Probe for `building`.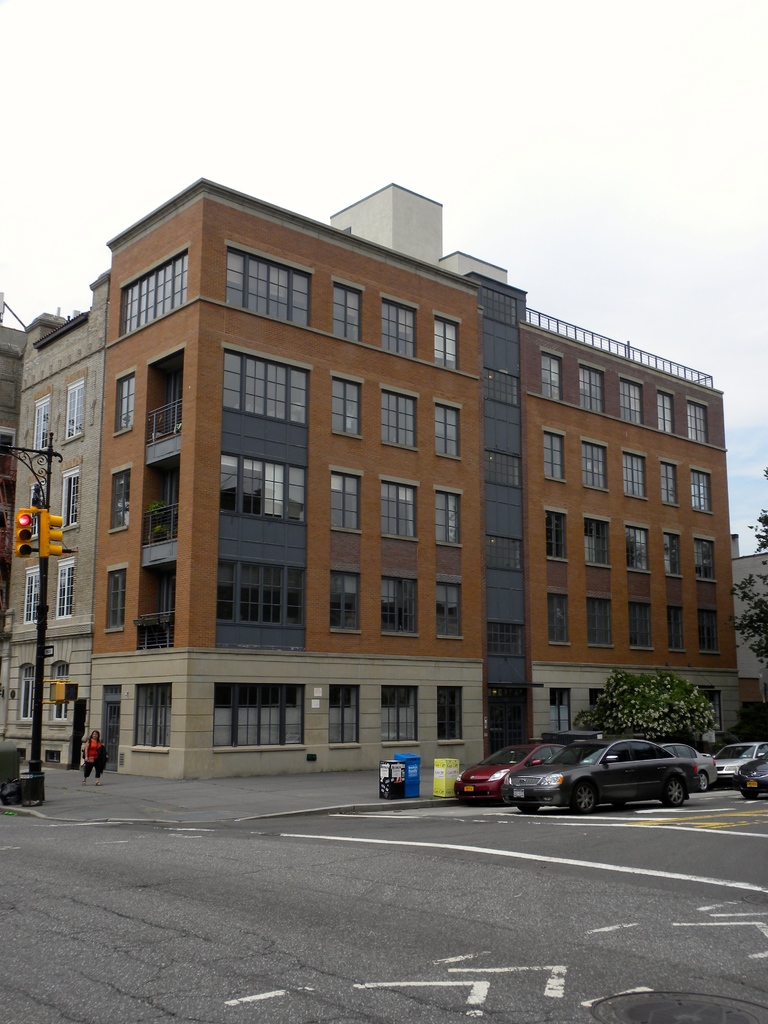
Probe result: box=[0, 270, 109, 771].
